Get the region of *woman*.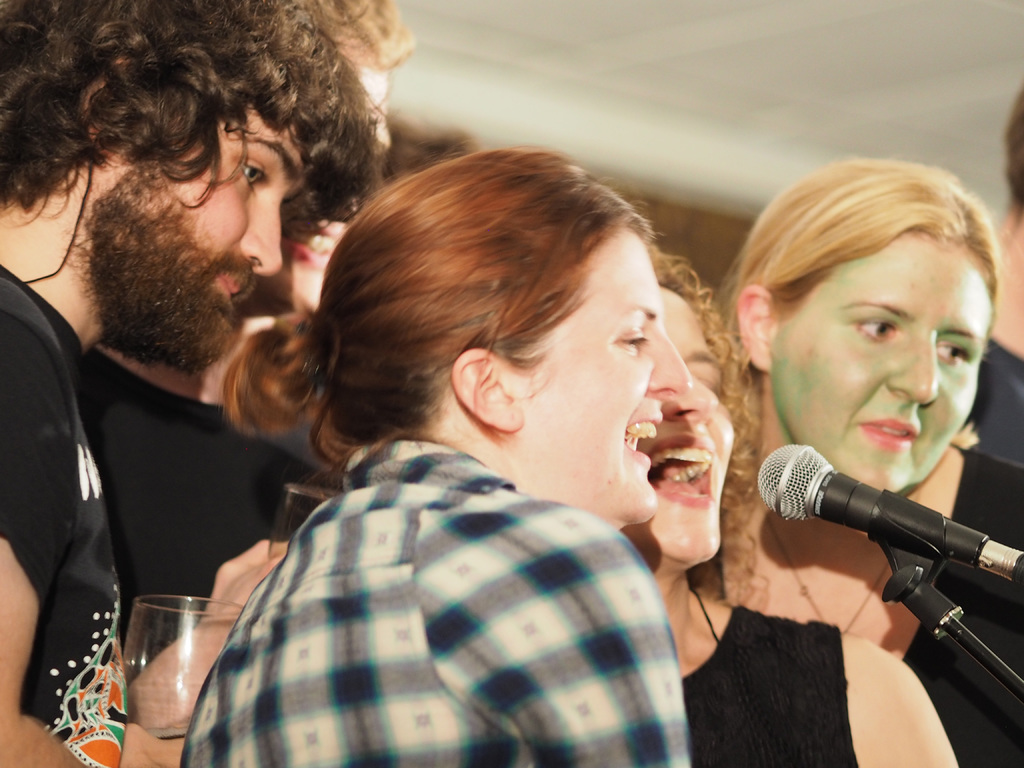
box=[182, 143, 697, 767].
